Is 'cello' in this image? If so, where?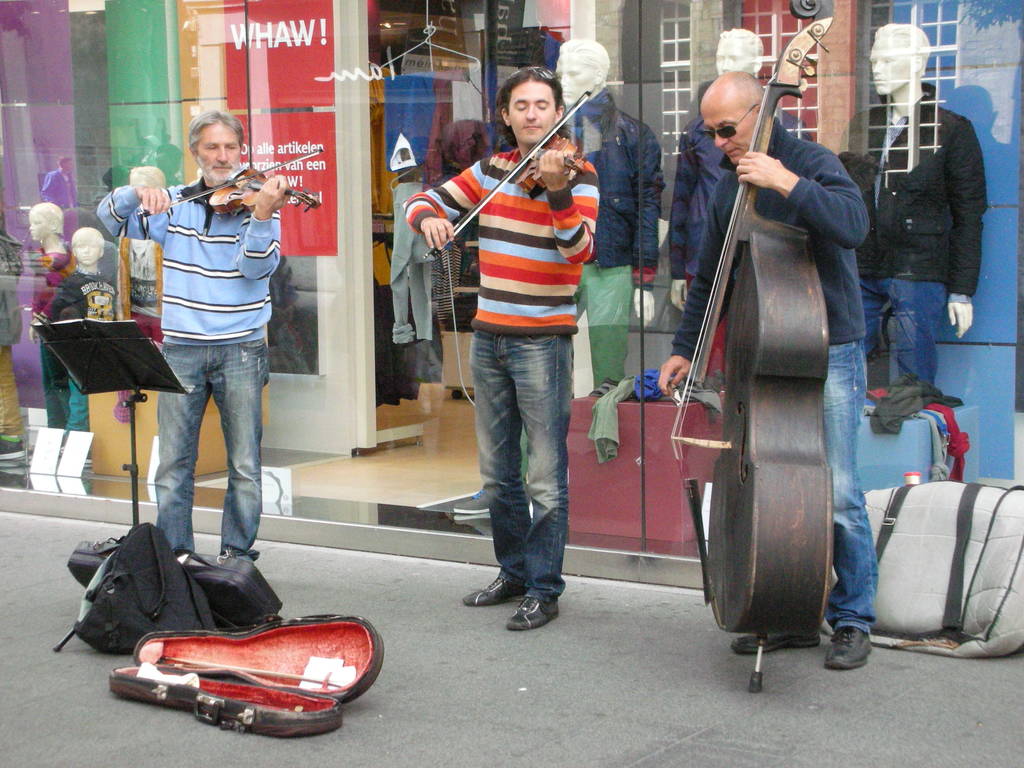
Yes, at 657,3,851,698.
